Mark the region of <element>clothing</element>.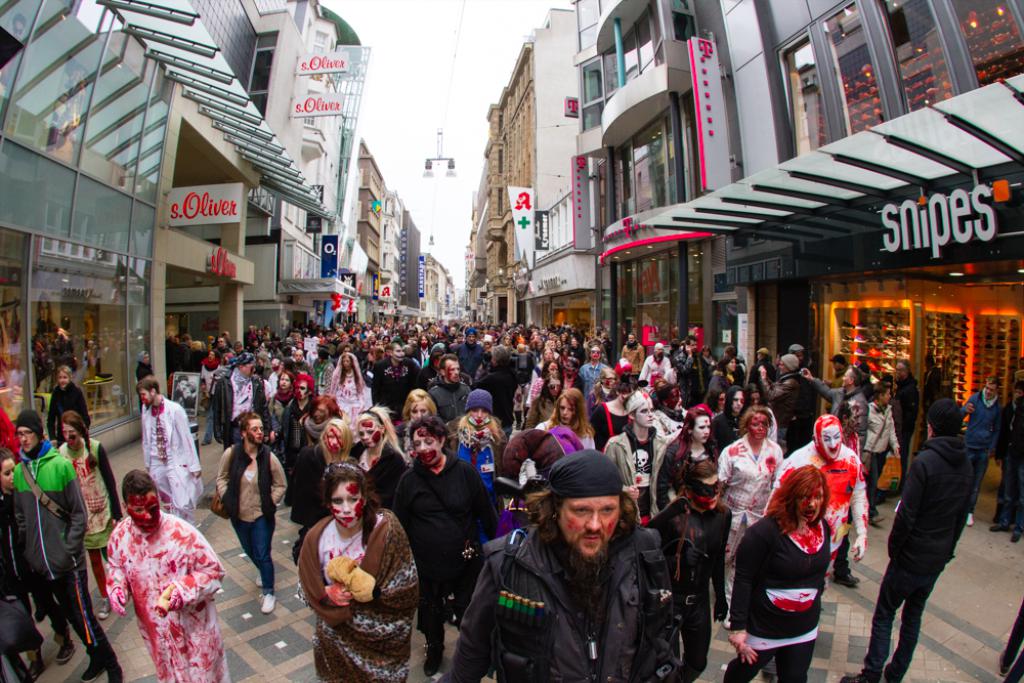
Region: {"left": 45, "top": 379, "right": 93, "bottom": 445}.
